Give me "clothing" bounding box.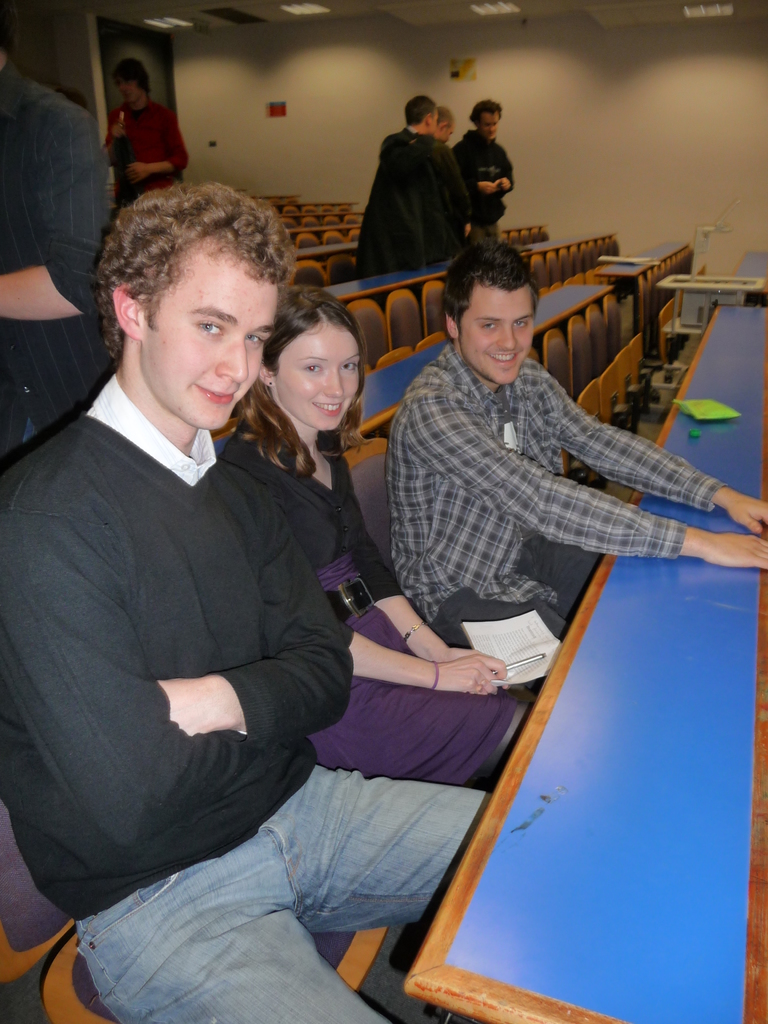
BBox(0, 158, 118, 464).
